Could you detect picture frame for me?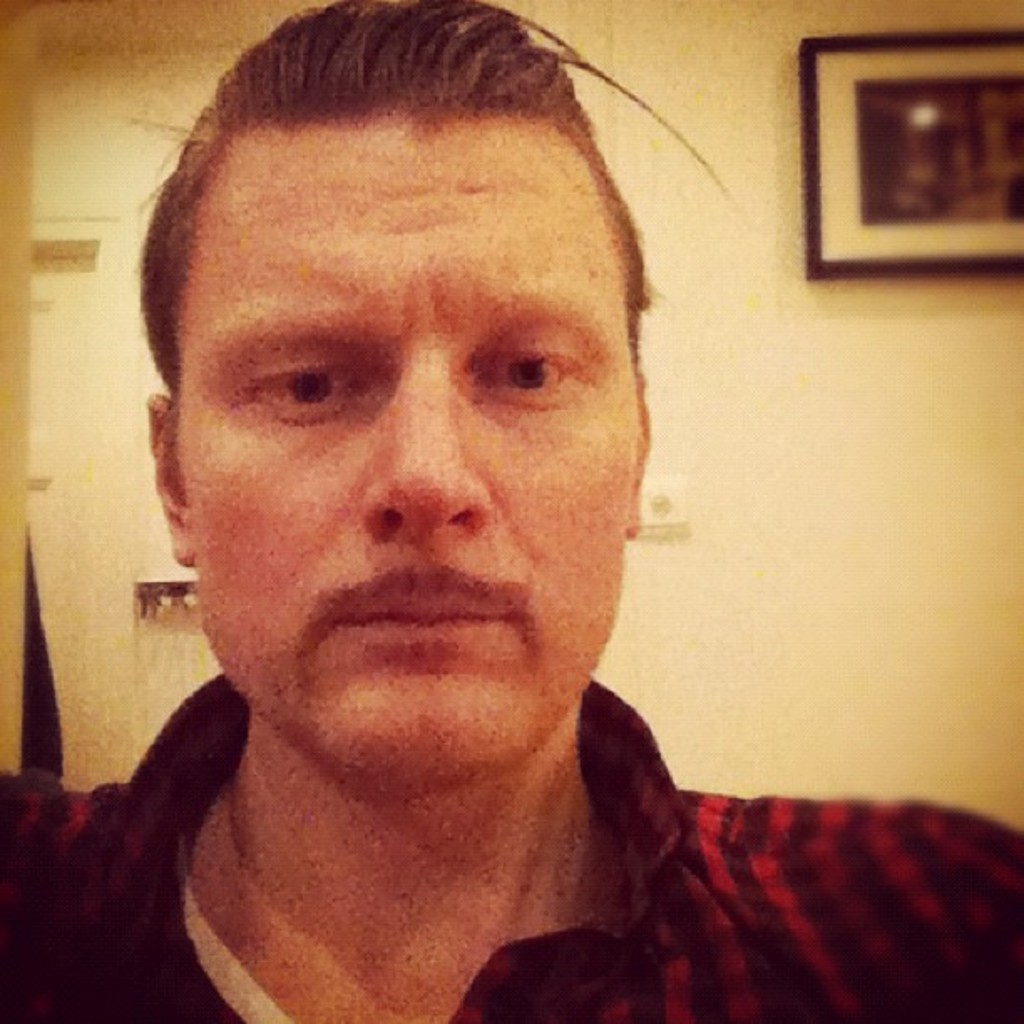
Detection result: x1=798 y1=33 x2=1022 y2=283.
